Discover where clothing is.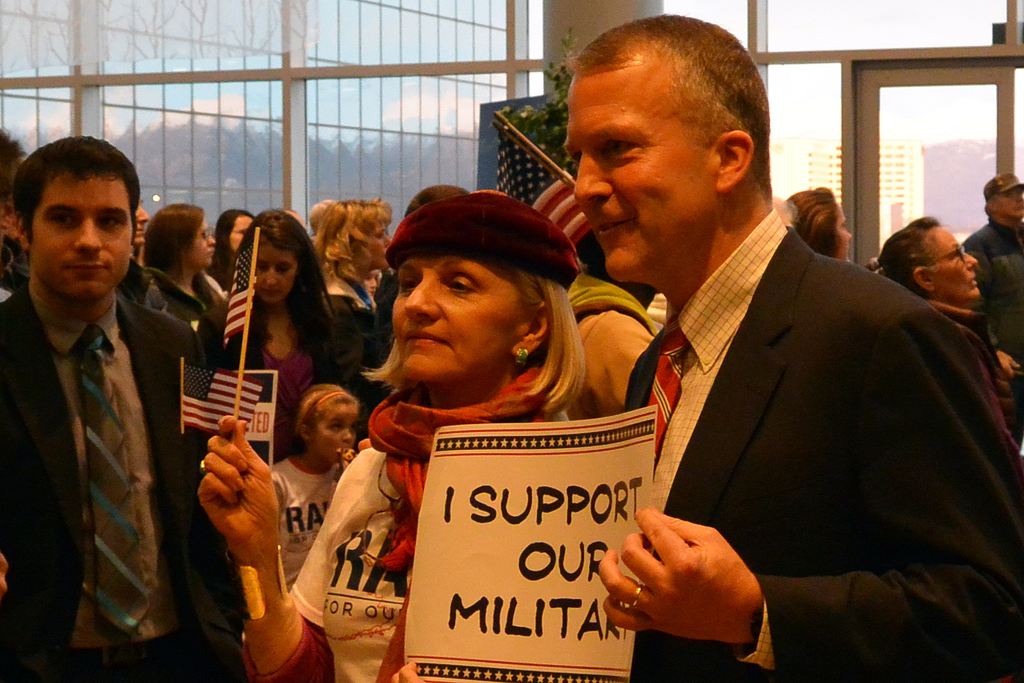
Discovered at detection(264, 450, 337, 588).
